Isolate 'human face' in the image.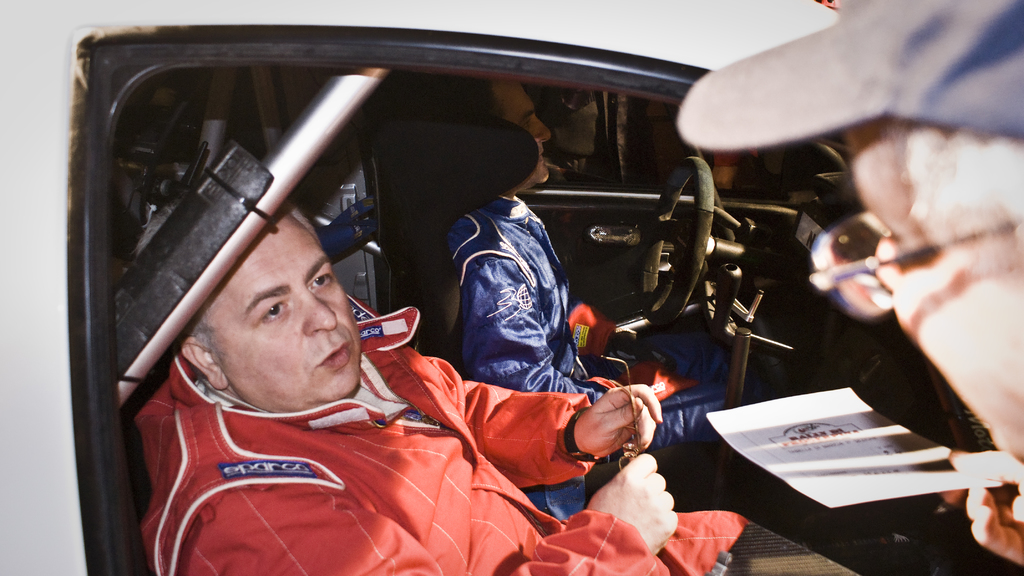
Isolated region: {"left": 196, "top": 211, "right": 365, "bottom": 416}.
